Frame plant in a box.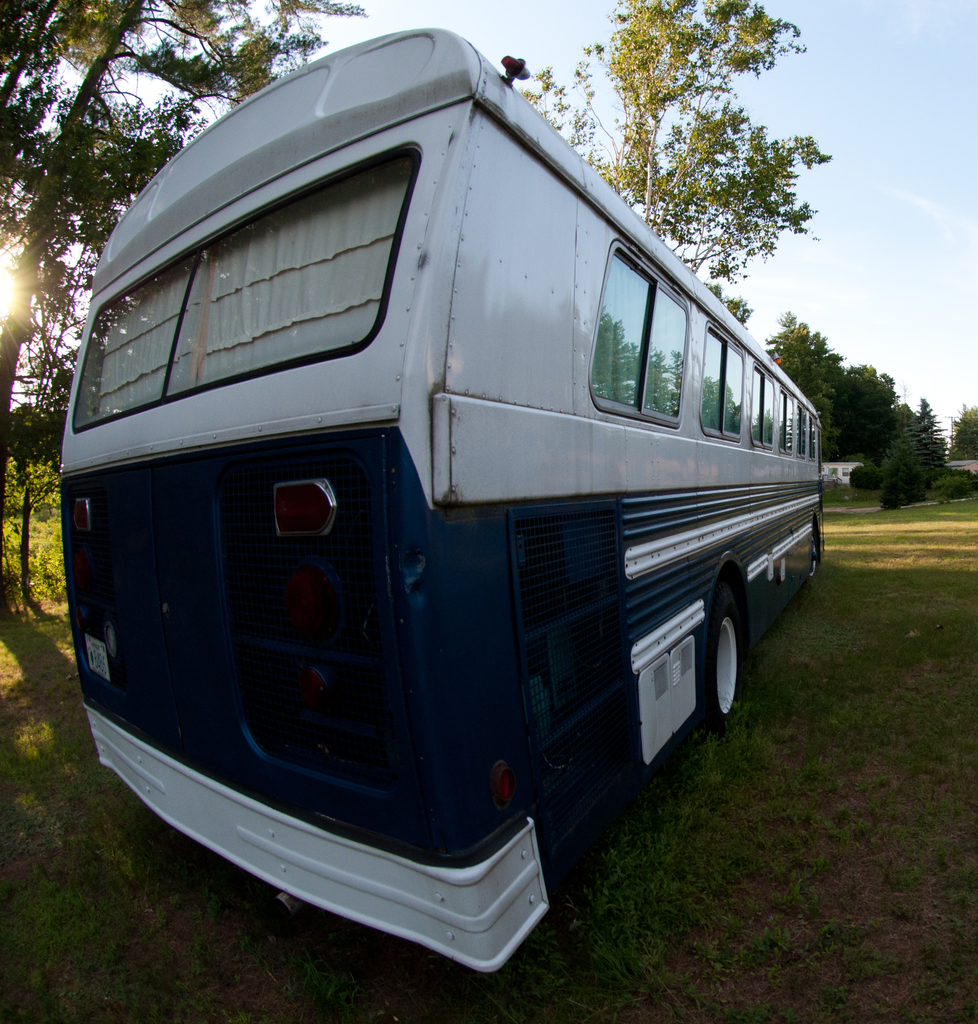
{"x1": 0, "y1": 447, "x2": 77, "y2": 617}.
